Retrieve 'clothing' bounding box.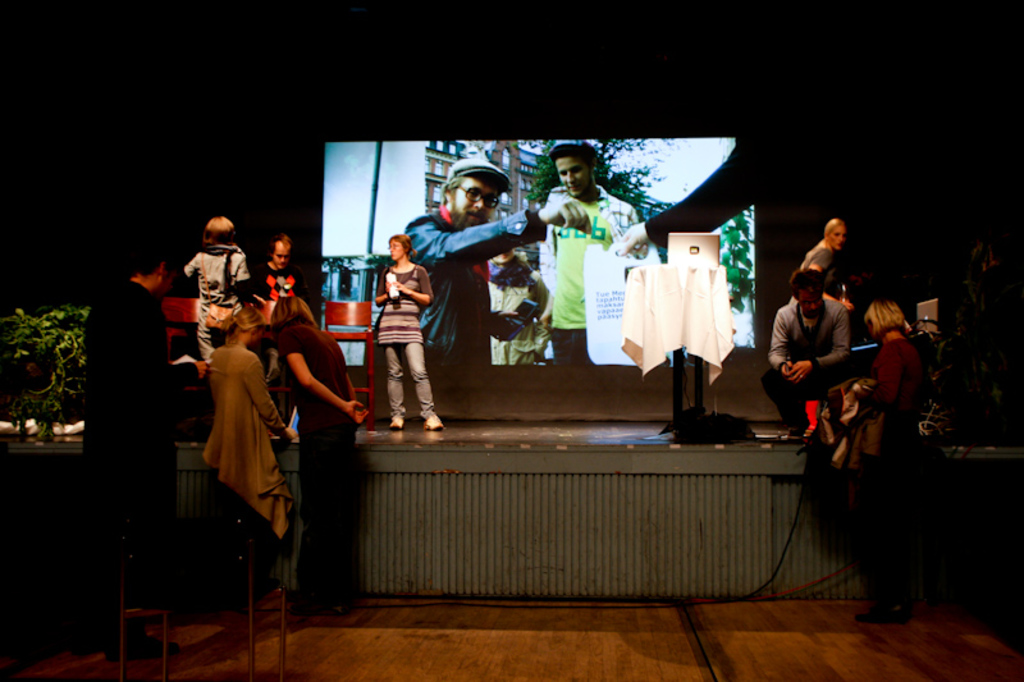
Bounding box: rect(403, 203, 549, 377).
